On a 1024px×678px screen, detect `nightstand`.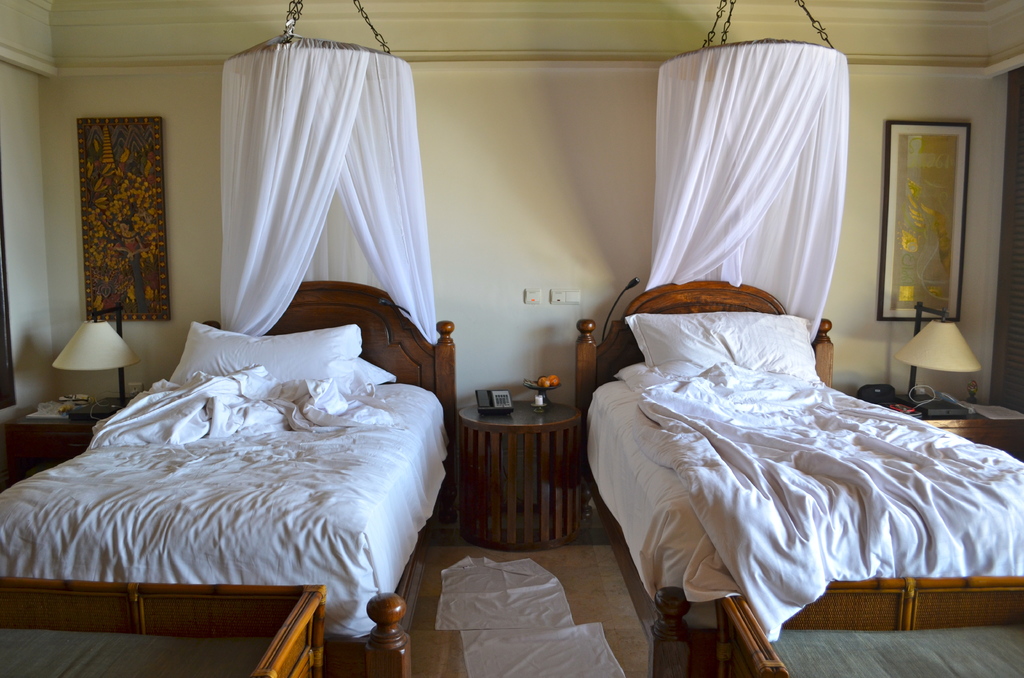
[875,380,980,430].
